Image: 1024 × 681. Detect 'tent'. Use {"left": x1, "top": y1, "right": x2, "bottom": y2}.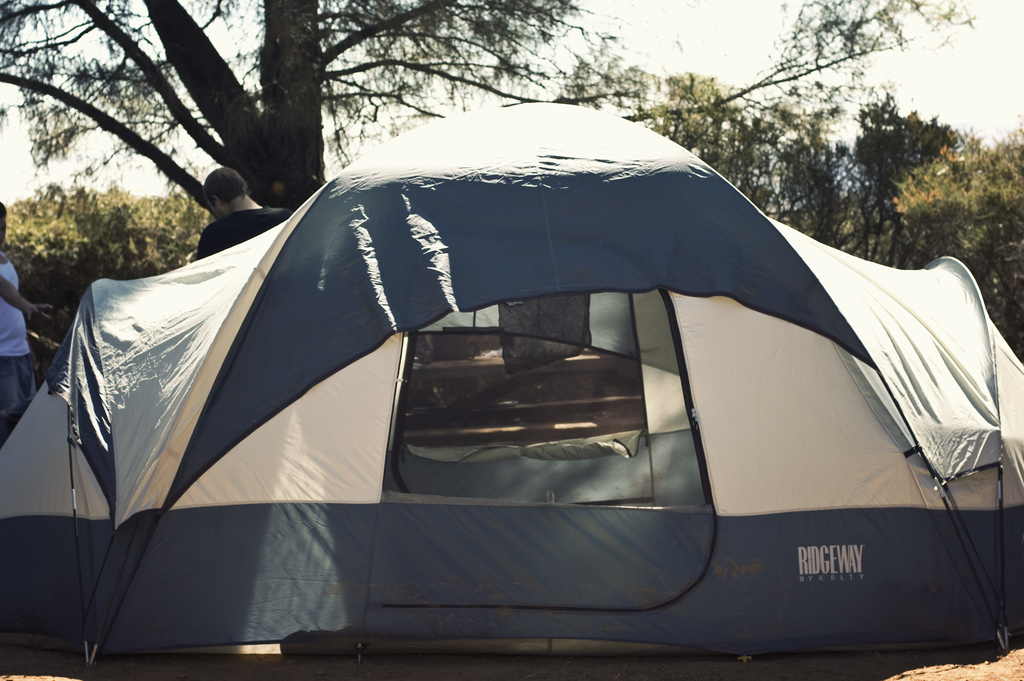
{"left": 10, "top": 94, "right": 1023, "bottom": 680}.
